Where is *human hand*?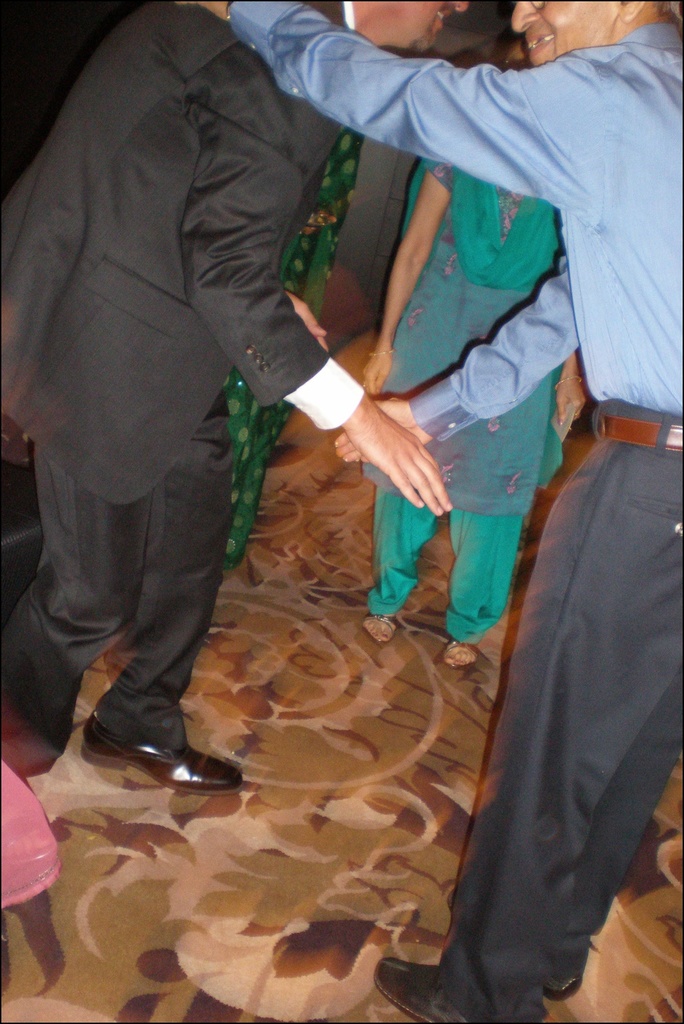
detection(293, 296, 328, 352).
